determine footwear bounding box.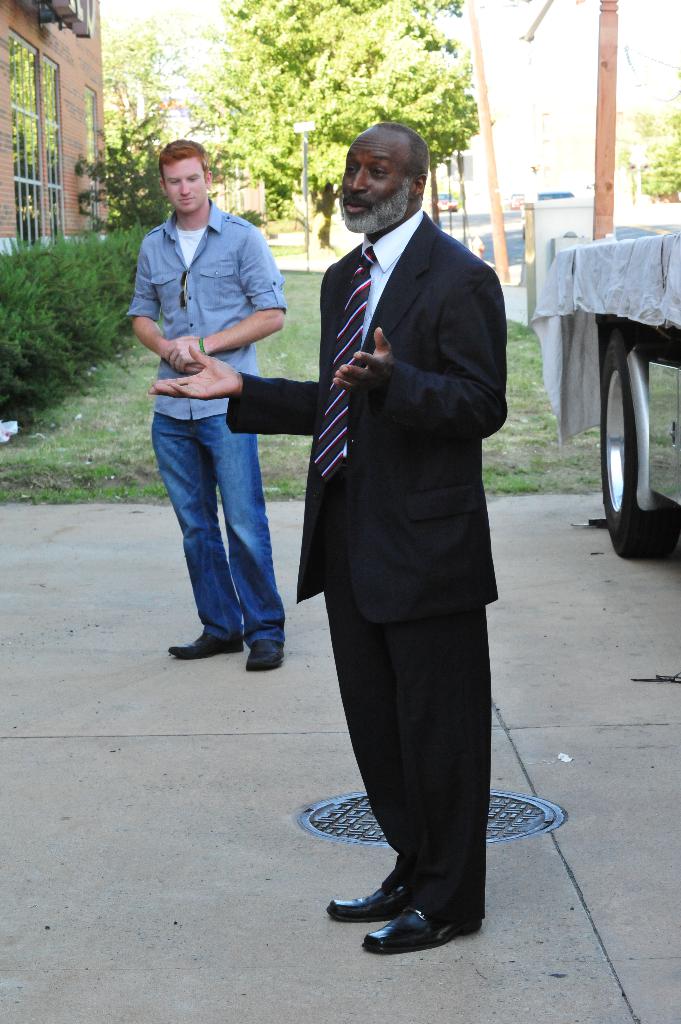
Determined: rect(244, 639, 283, 669).
